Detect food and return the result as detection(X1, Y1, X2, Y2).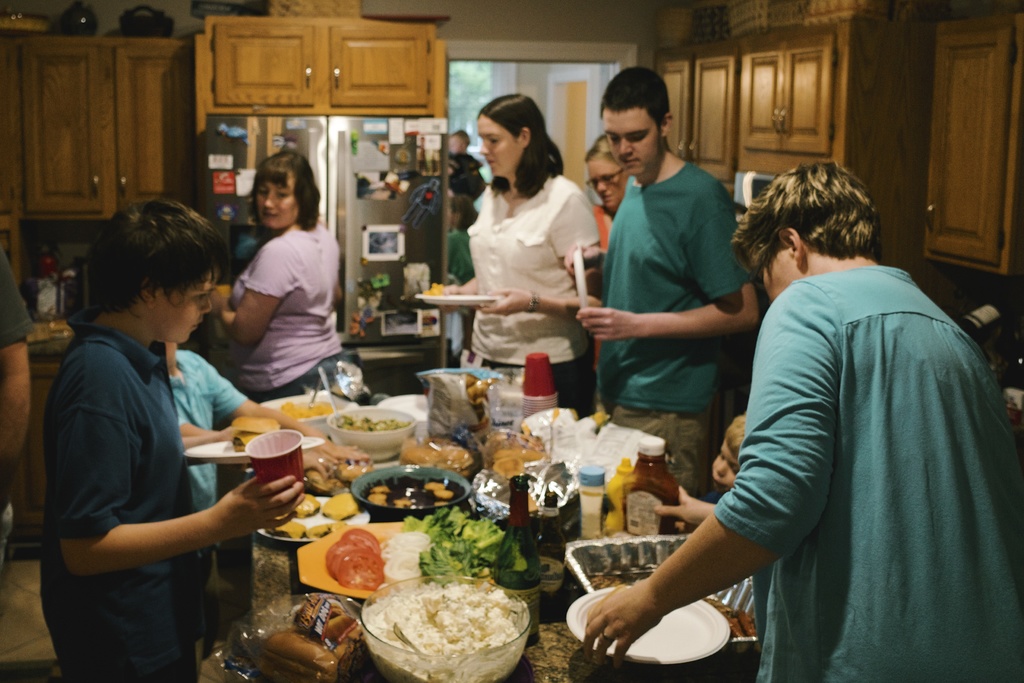
detection(396, 435, 474, 480).
